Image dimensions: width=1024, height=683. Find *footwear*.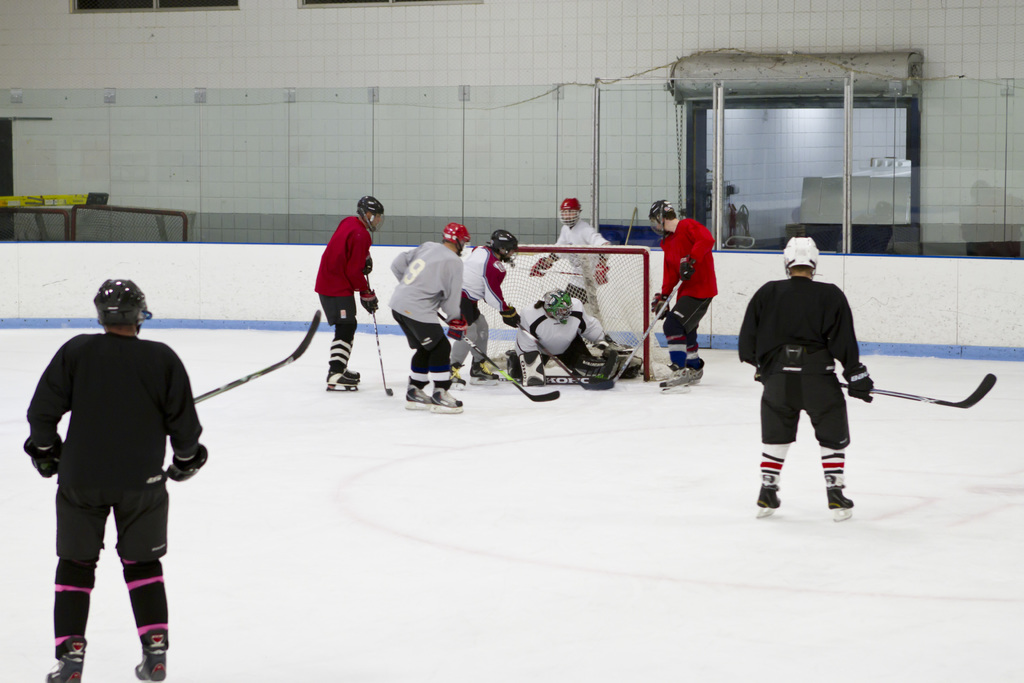
(410,386,427,408).
